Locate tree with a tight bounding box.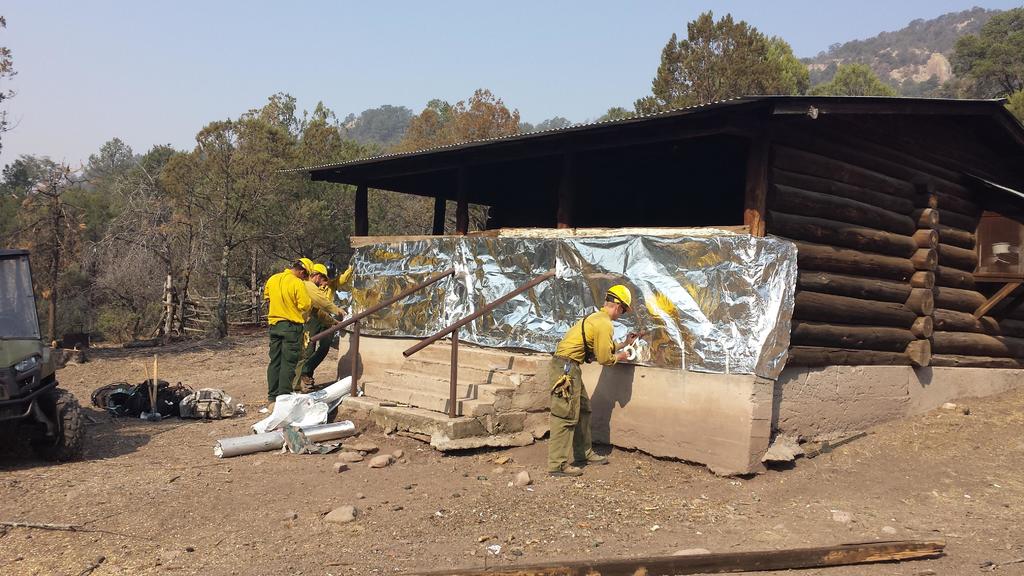
(x1=936, y1=4, x2=1023, y2=102).
